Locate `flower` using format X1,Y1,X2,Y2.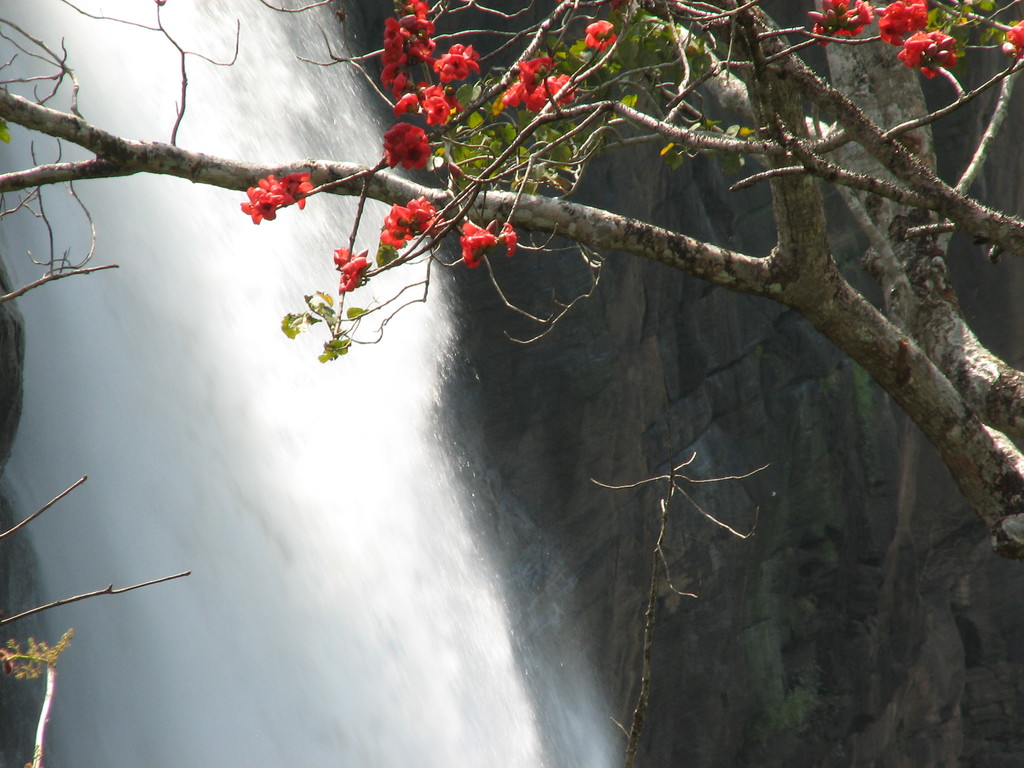
439,38,489,82.
